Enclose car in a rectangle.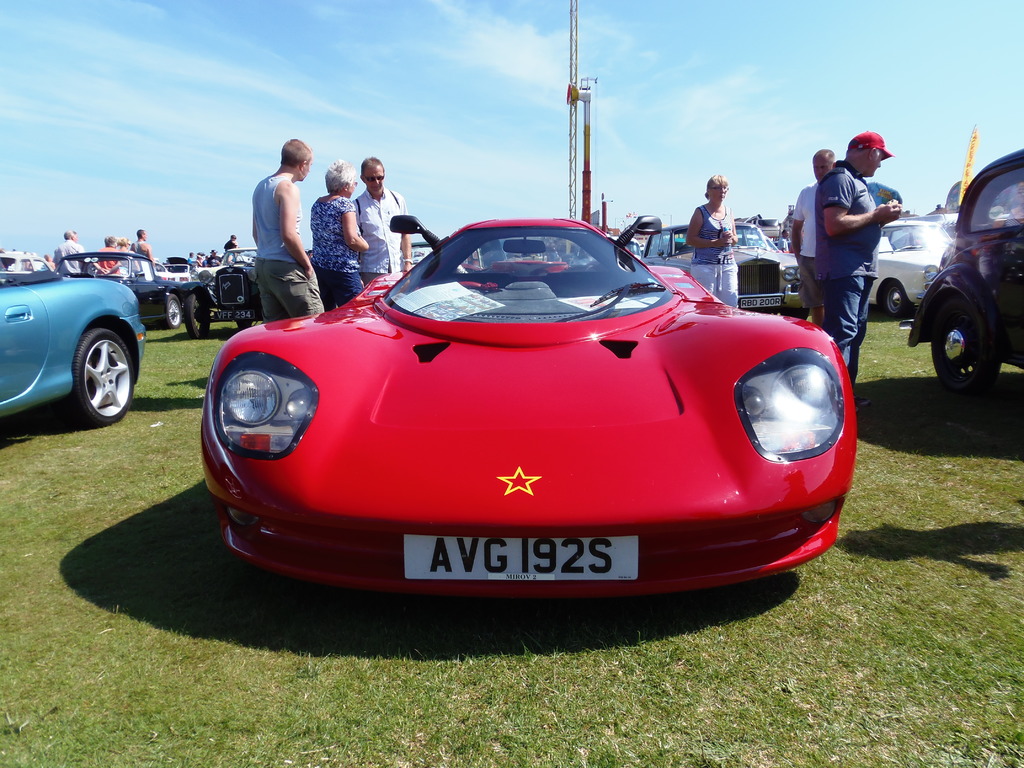
{"x1": 912, "y1": 147, "x2": 1023, "y2": 387}.
